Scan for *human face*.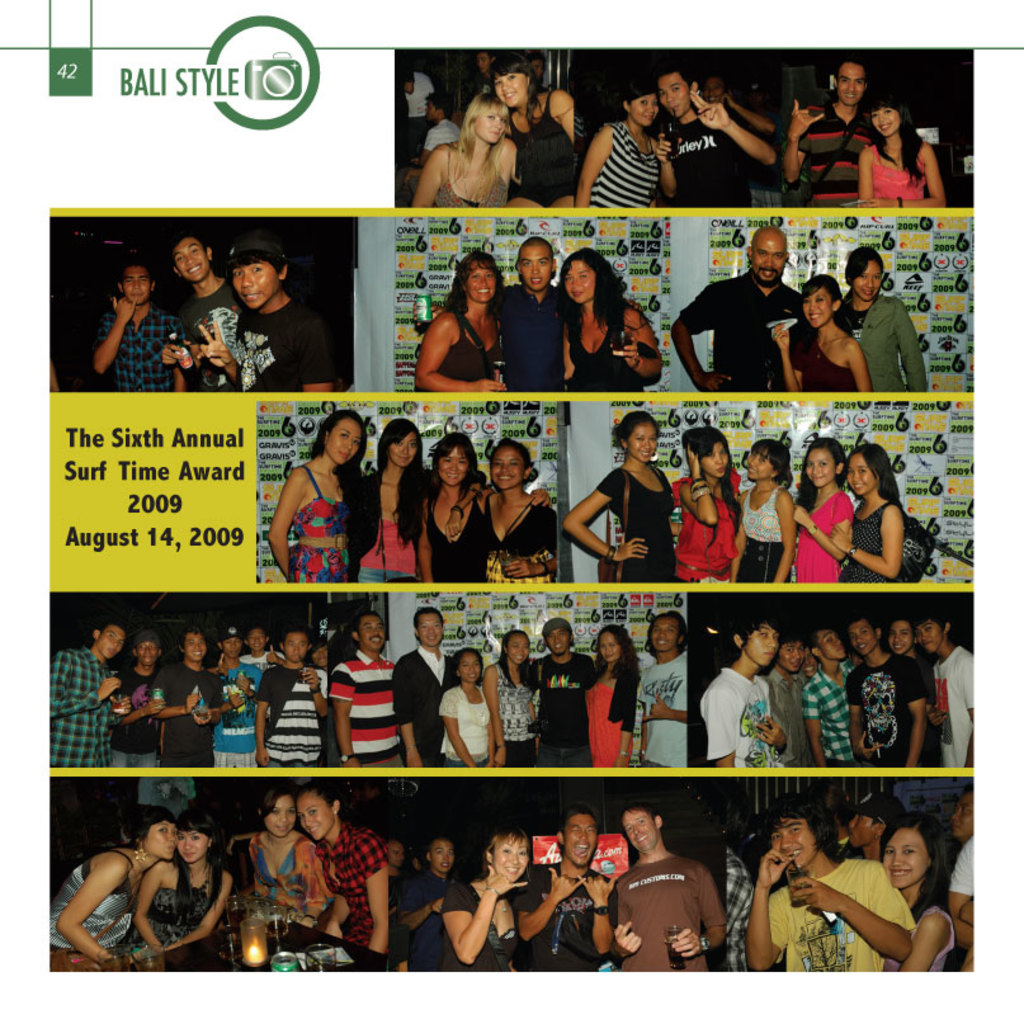
Scan result: [x1=600, y1=633, x2=620, y2=661].
